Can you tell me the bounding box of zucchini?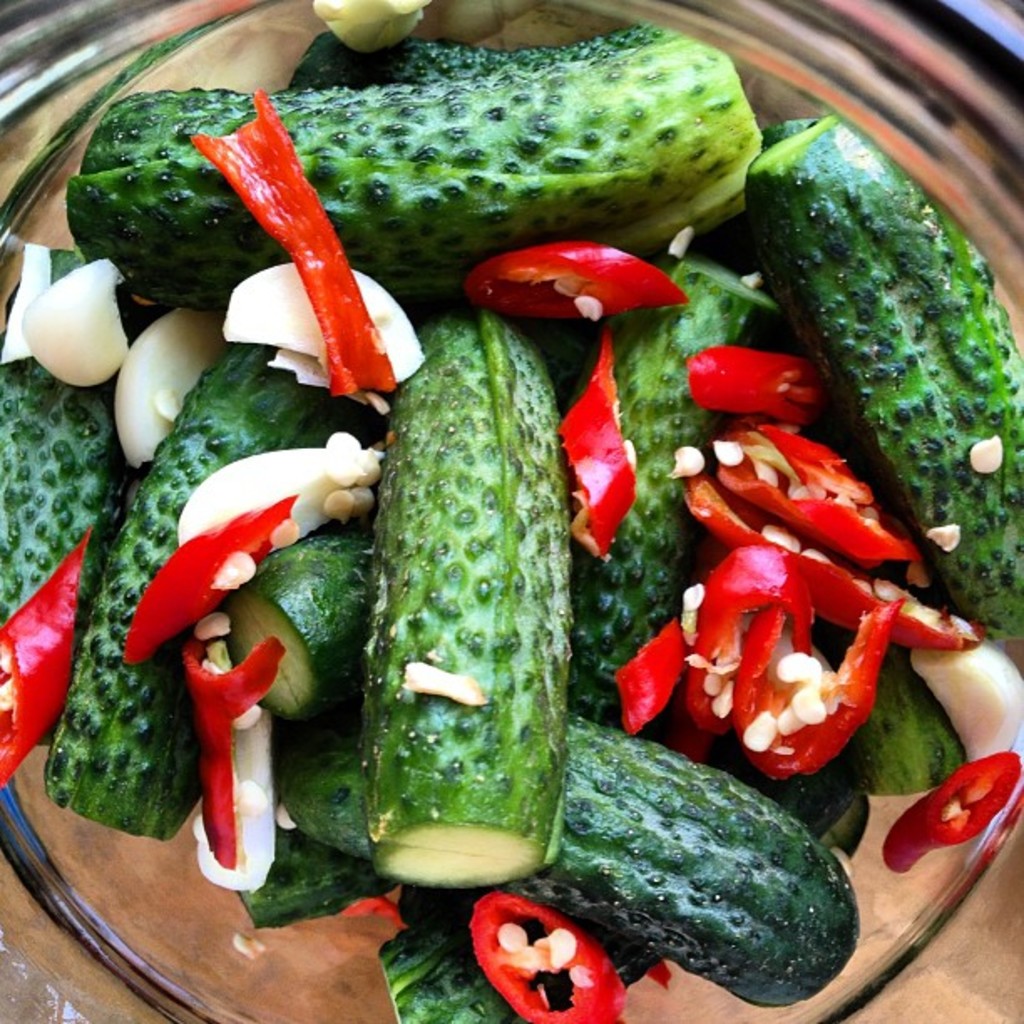
locate(346, 305, 579, 890).
